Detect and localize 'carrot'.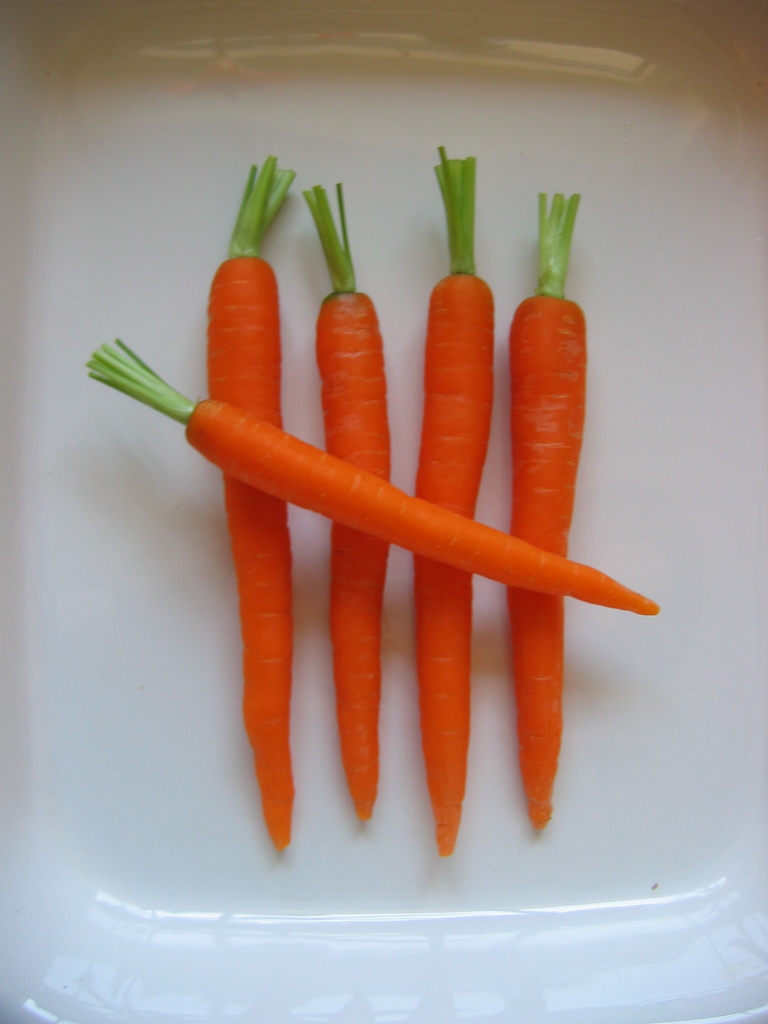
Localized at rect(175, 397, 654, 614).
